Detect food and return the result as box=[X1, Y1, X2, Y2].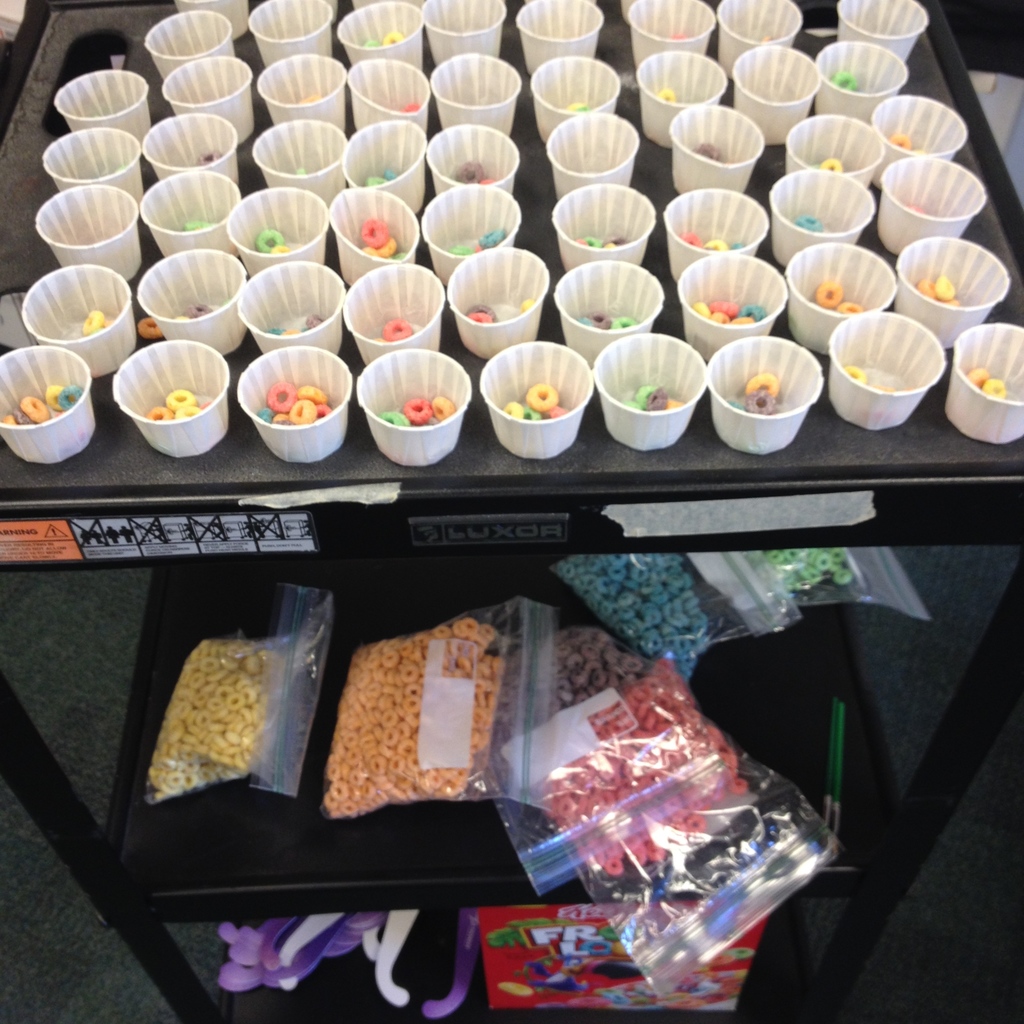
box=[580, 314, 594, 328].
